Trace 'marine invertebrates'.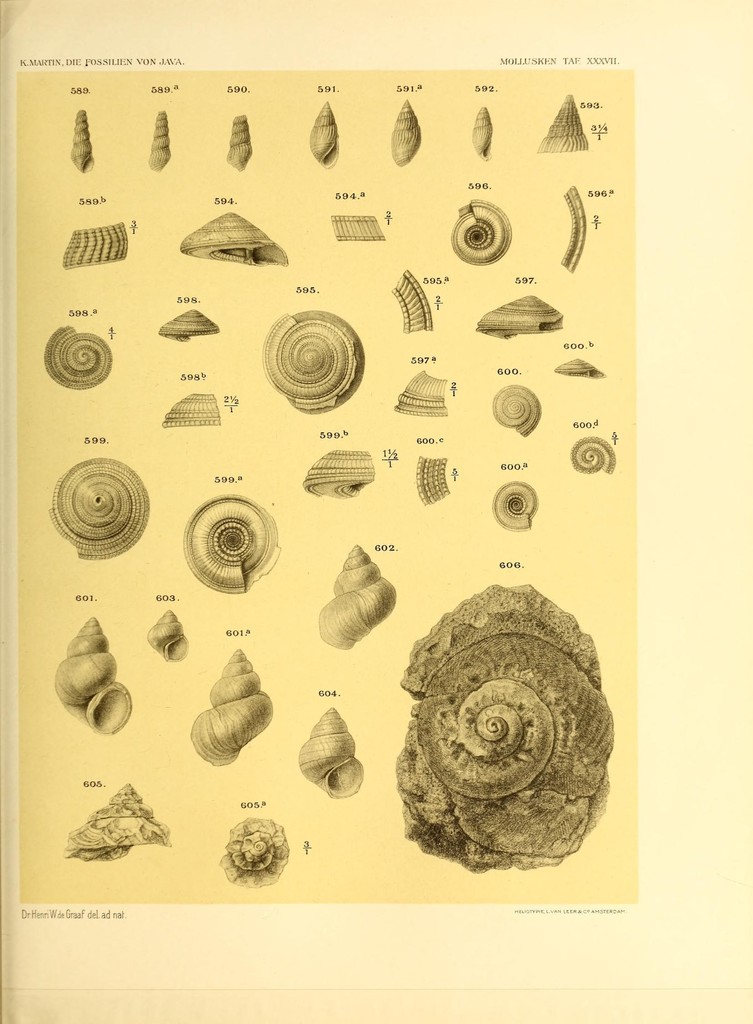
Traced to [217, 102, 264, 175].
